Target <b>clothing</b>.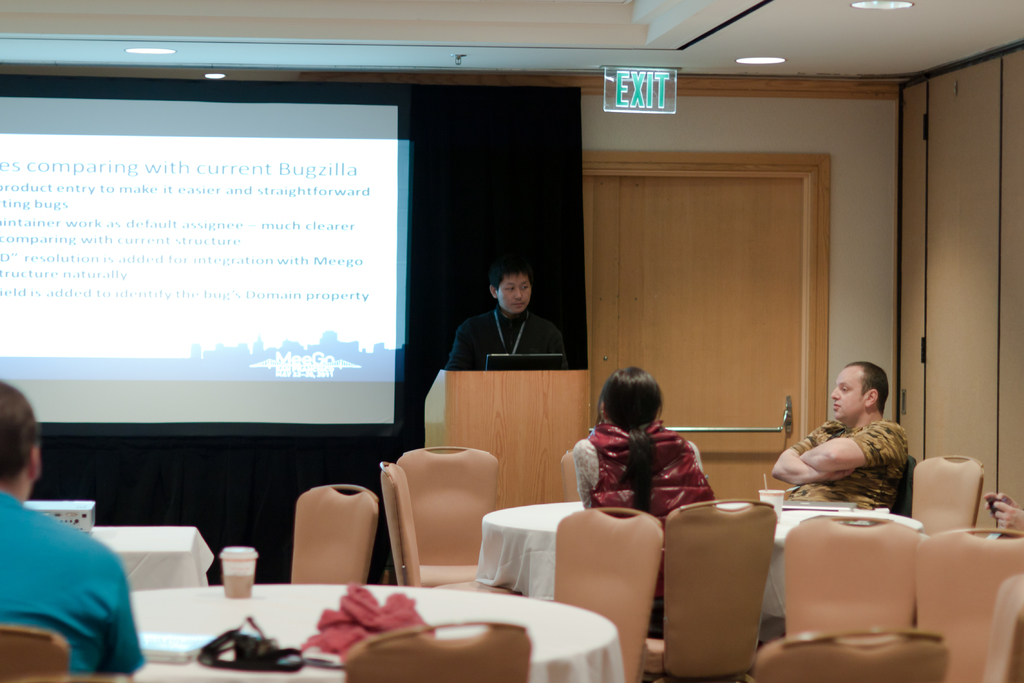
Target region: BBox(448, 304, 572, 378).
